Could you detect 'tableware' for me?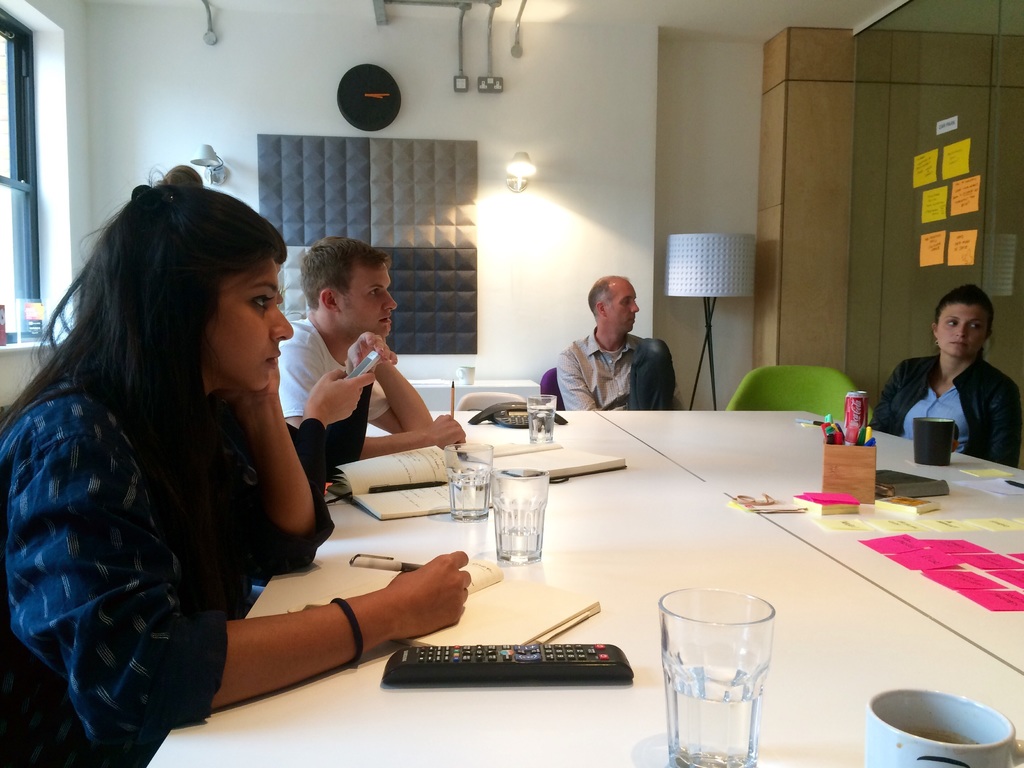
Detection result: 865 685 1023 767.
